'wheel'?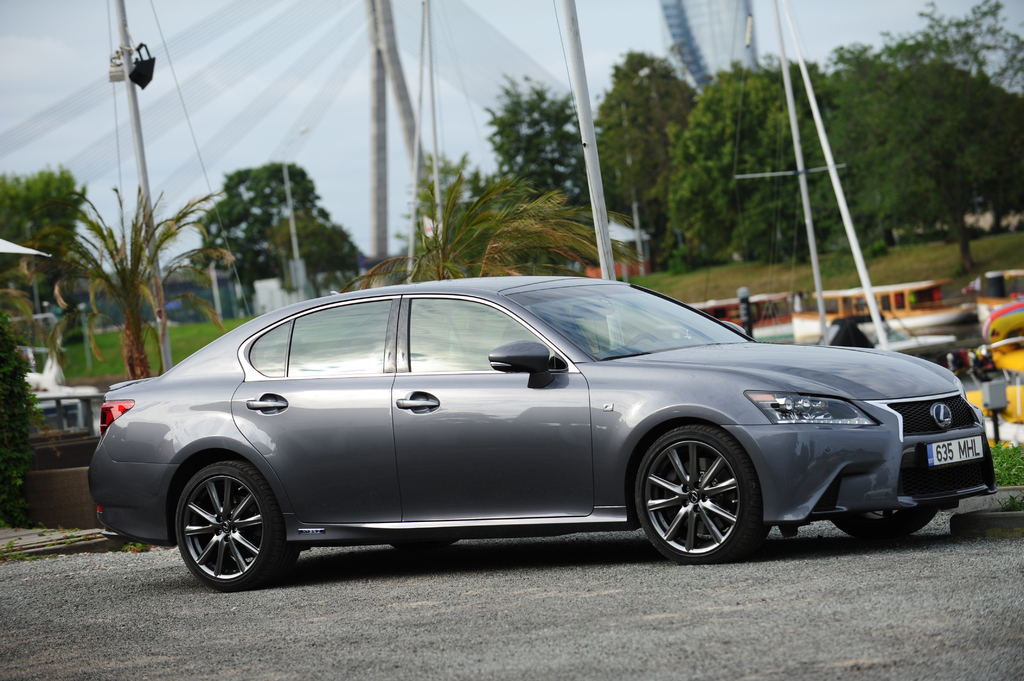
(392, 540, 453, 557)
